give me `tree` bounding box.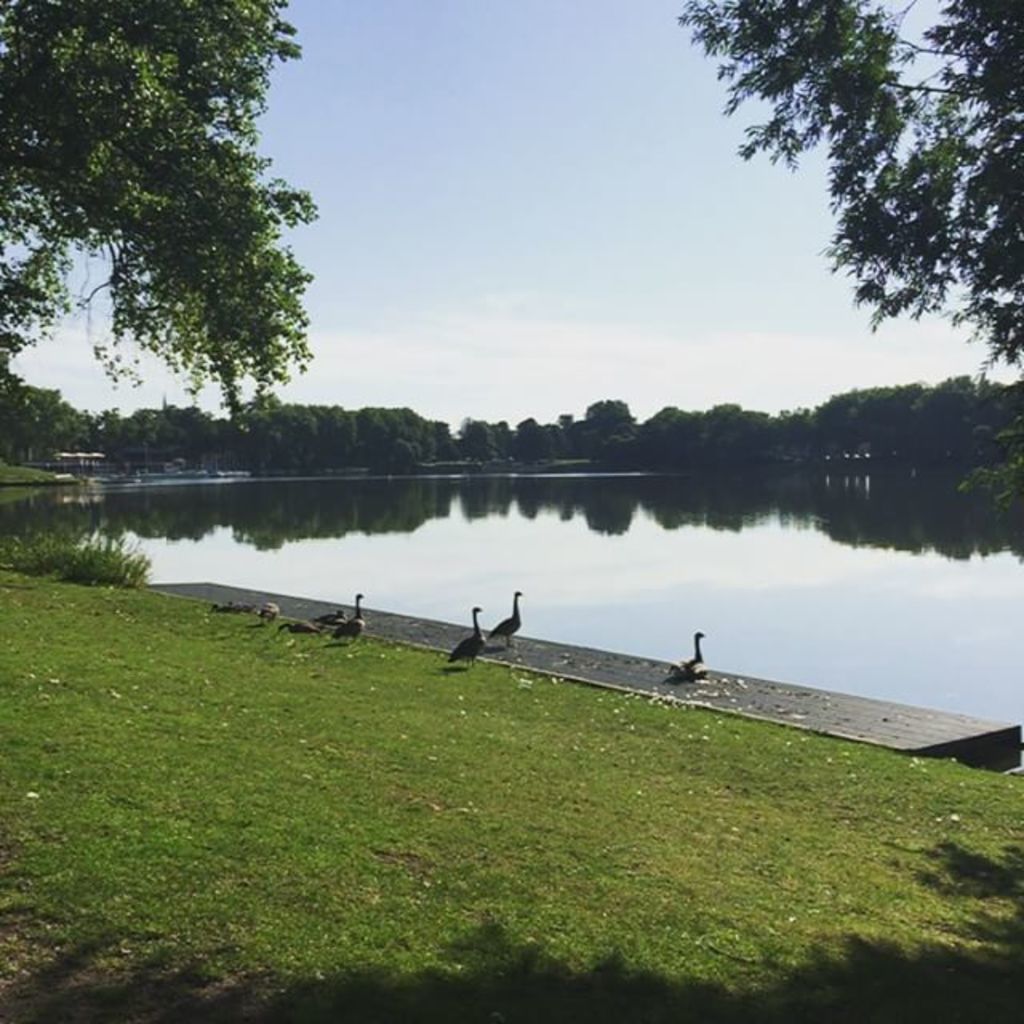
670, 0, 1022, 390.
